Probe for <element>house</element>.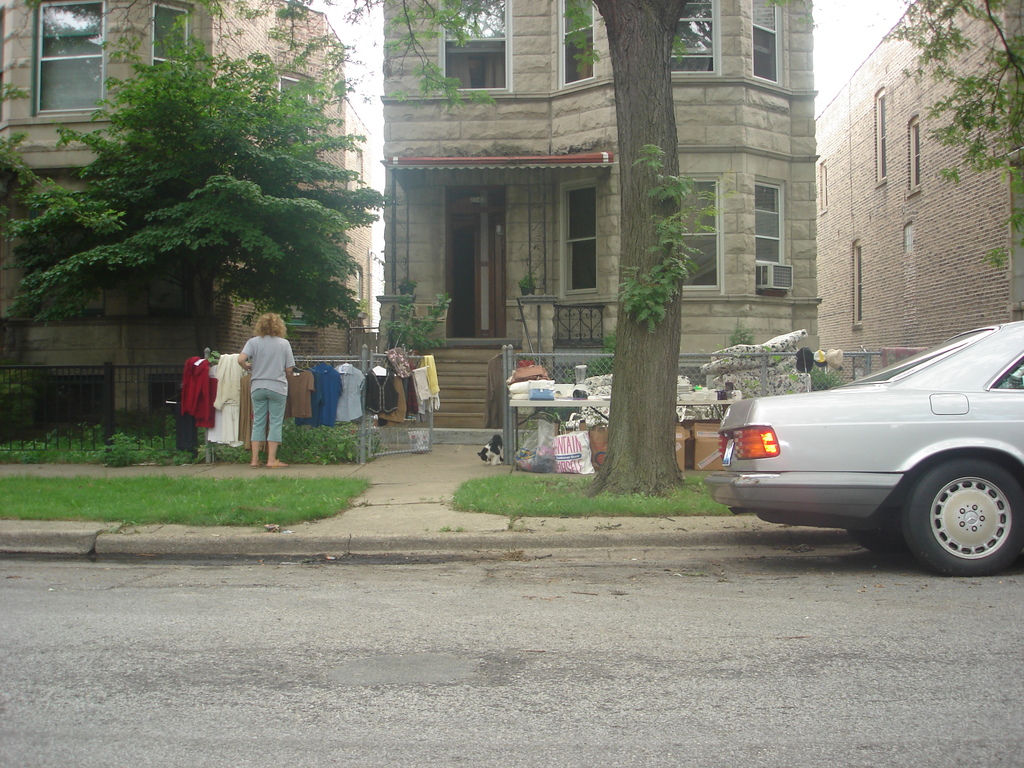
Probe result: Rect(0, 0, 372, 447).
